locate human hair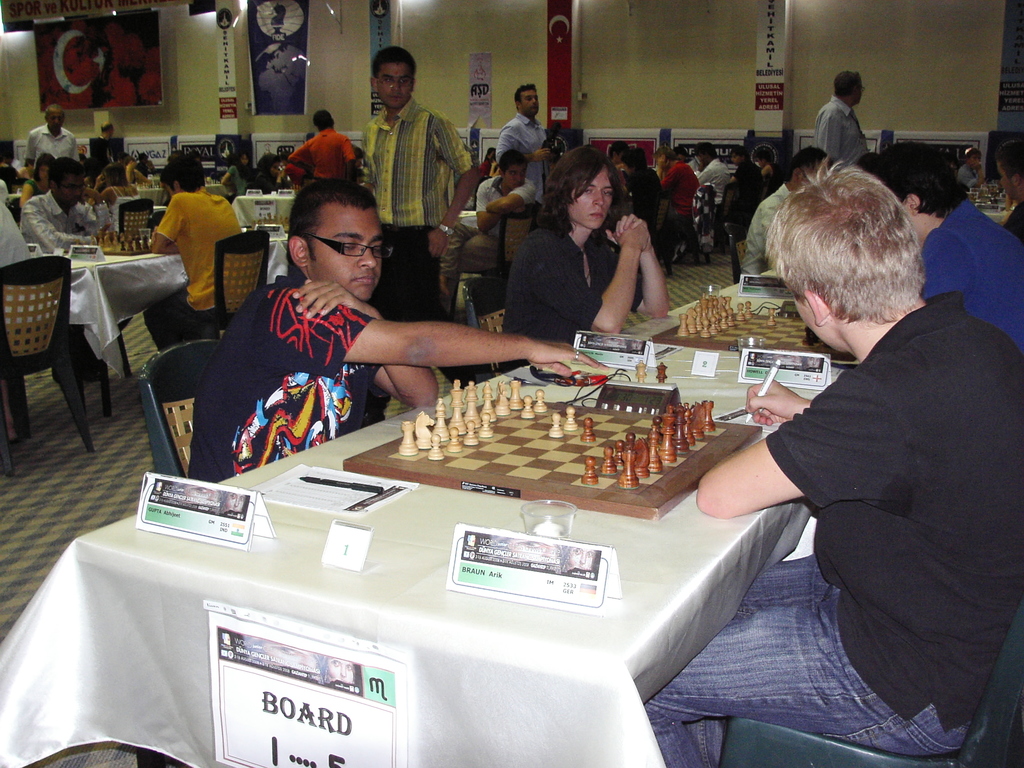
<box>285,179,376,276</box>
